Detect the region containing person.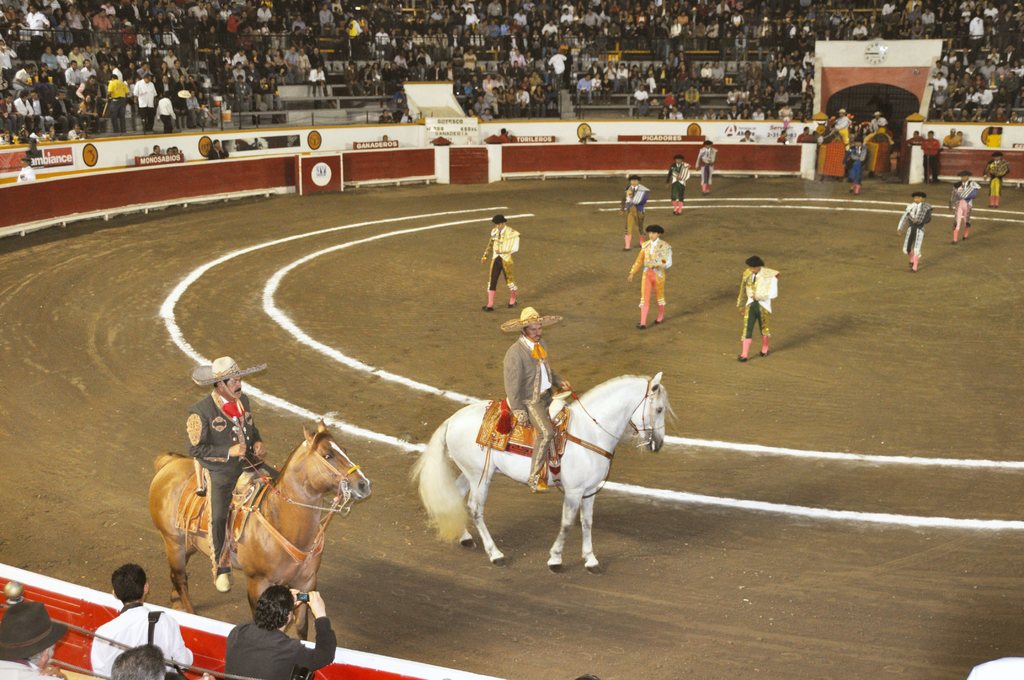
[x1=626, y1=226, x2=669, y2=325].
